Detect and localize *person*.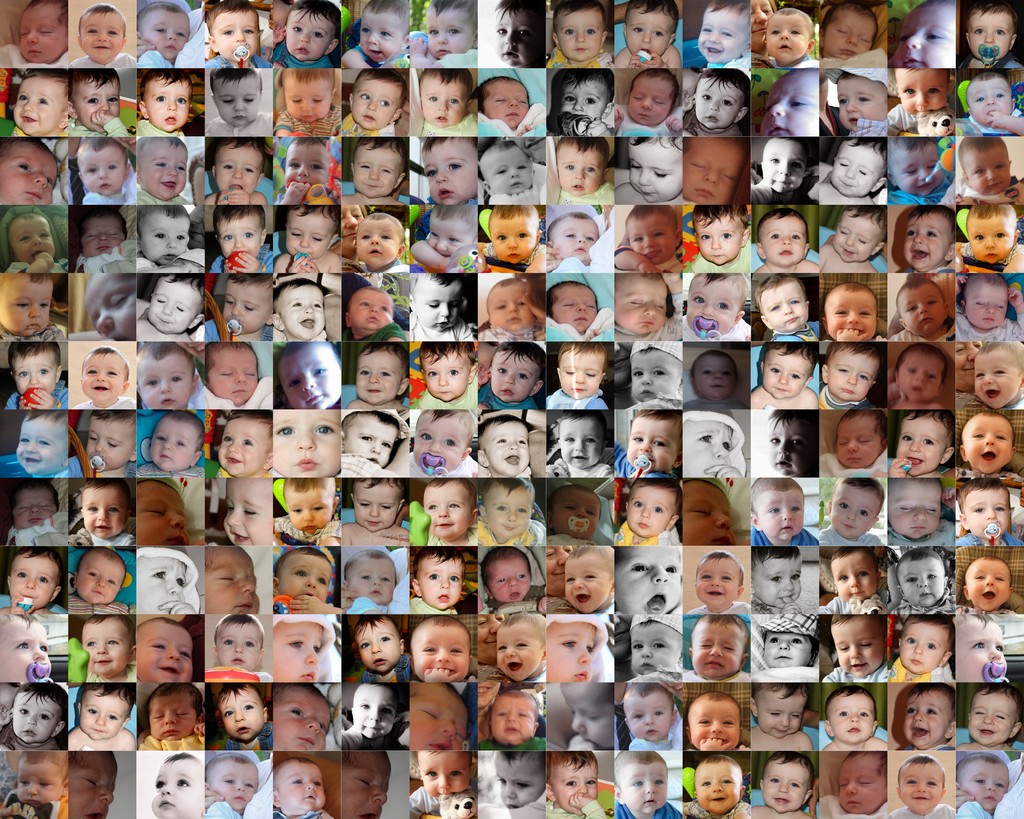
Localized at <box>134,68,192,137</box>.
